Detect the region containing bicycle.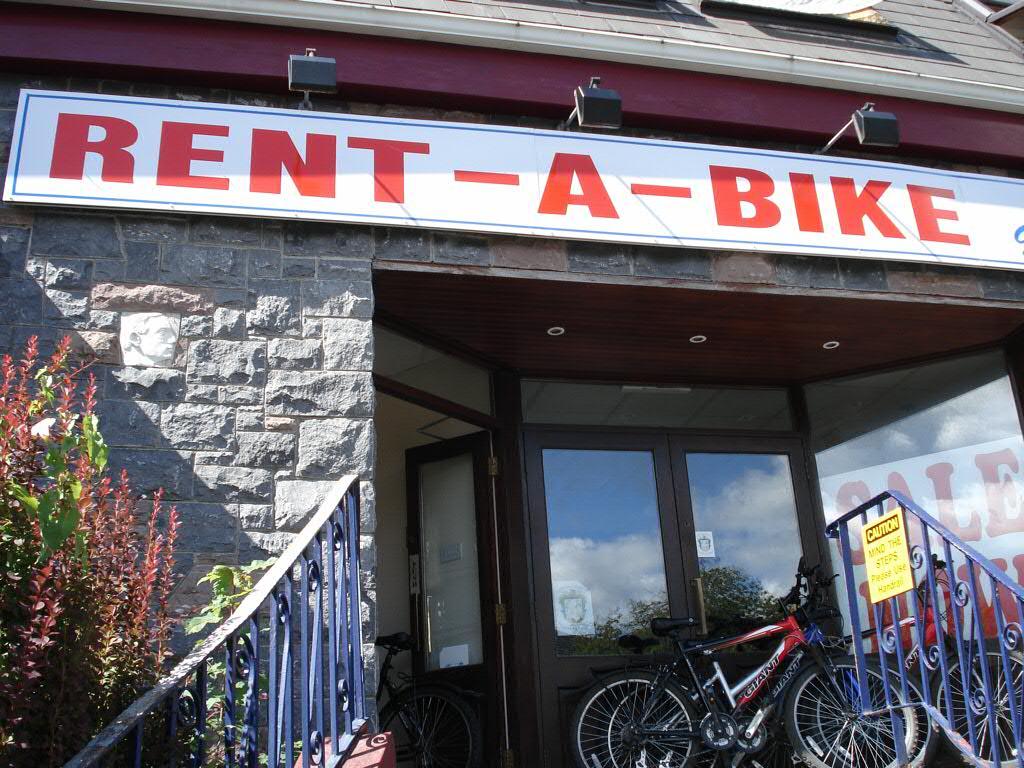
[606,559,936,766].
